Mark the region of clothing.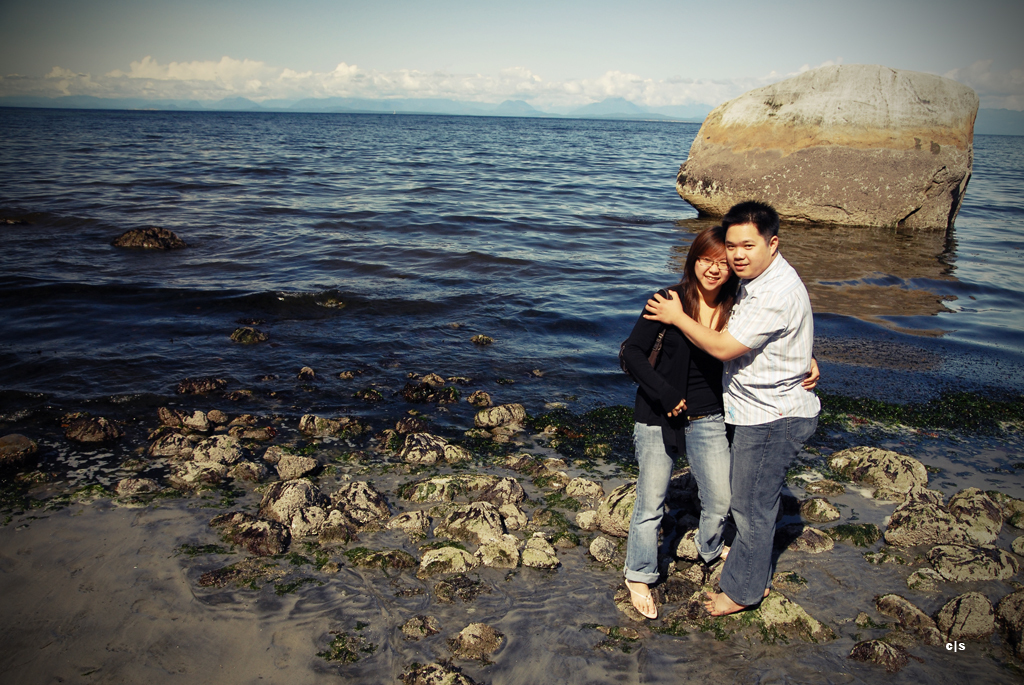
Region: <region>671, 213, 821, 565</region>.
